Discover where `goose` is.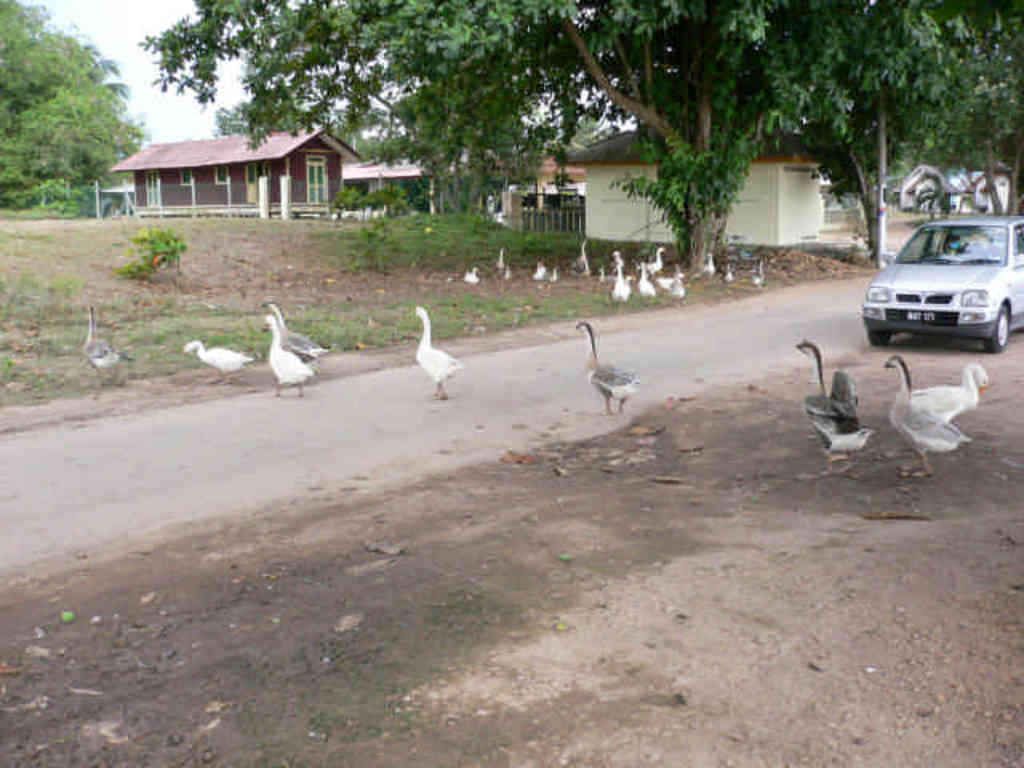
Discovered at x1=688 y1=245 x2=714 y2=285.
